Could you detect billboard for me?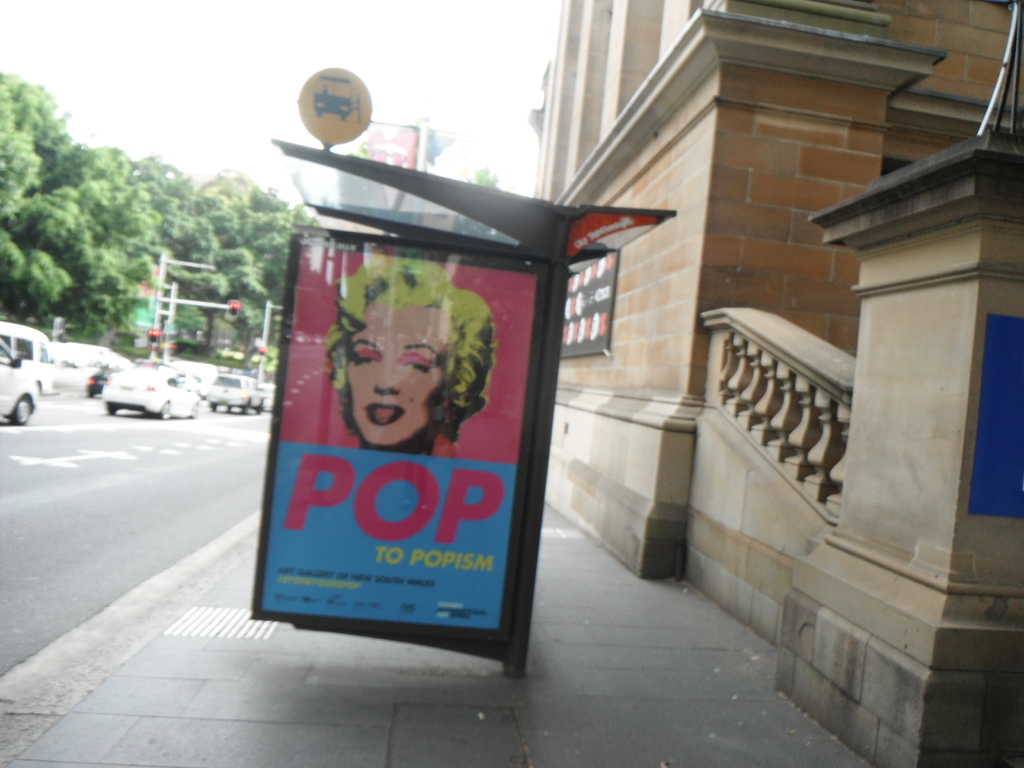
Detection result: x1=559, y1=246, x2=617, y2=358.
